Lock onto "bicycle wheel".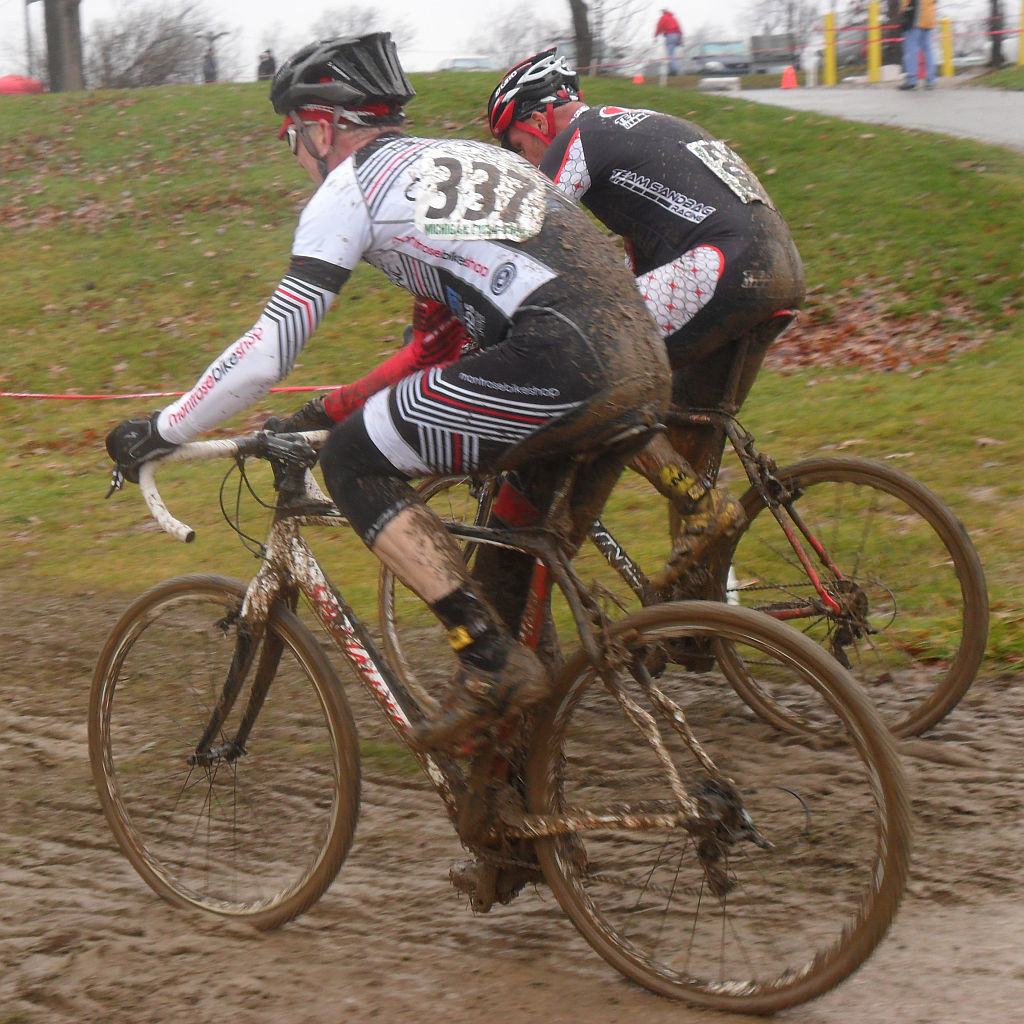
Locked: locate(85, 571, 365, 923).
